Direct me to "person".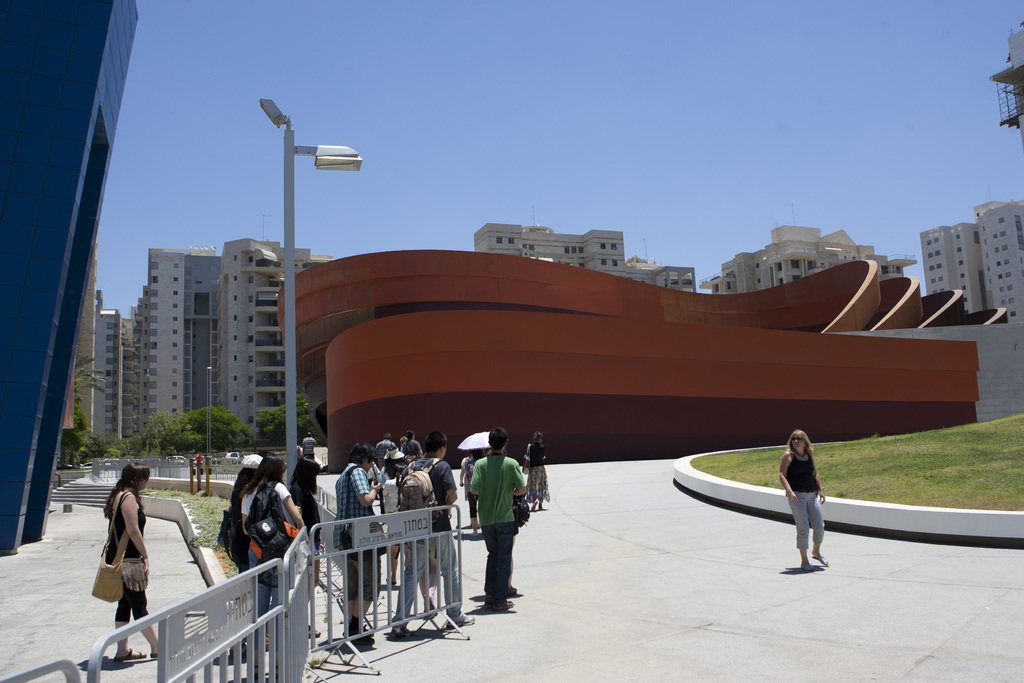
Direction: 221/459/271/620.
